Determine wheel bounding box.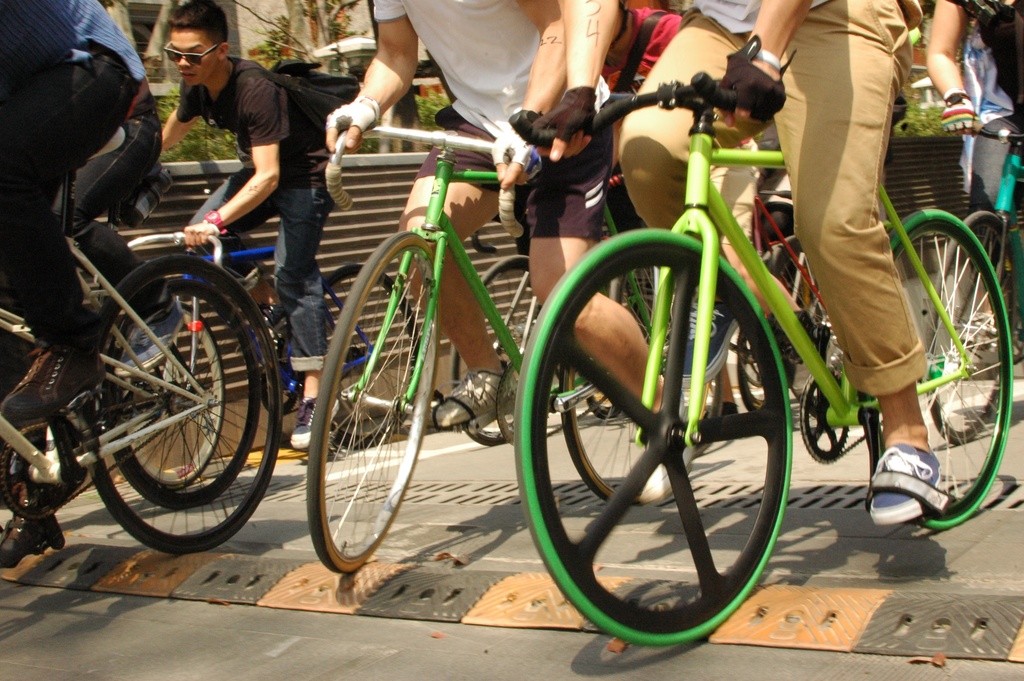
Determined: left=539, top=252, right=794, bottom=637.
